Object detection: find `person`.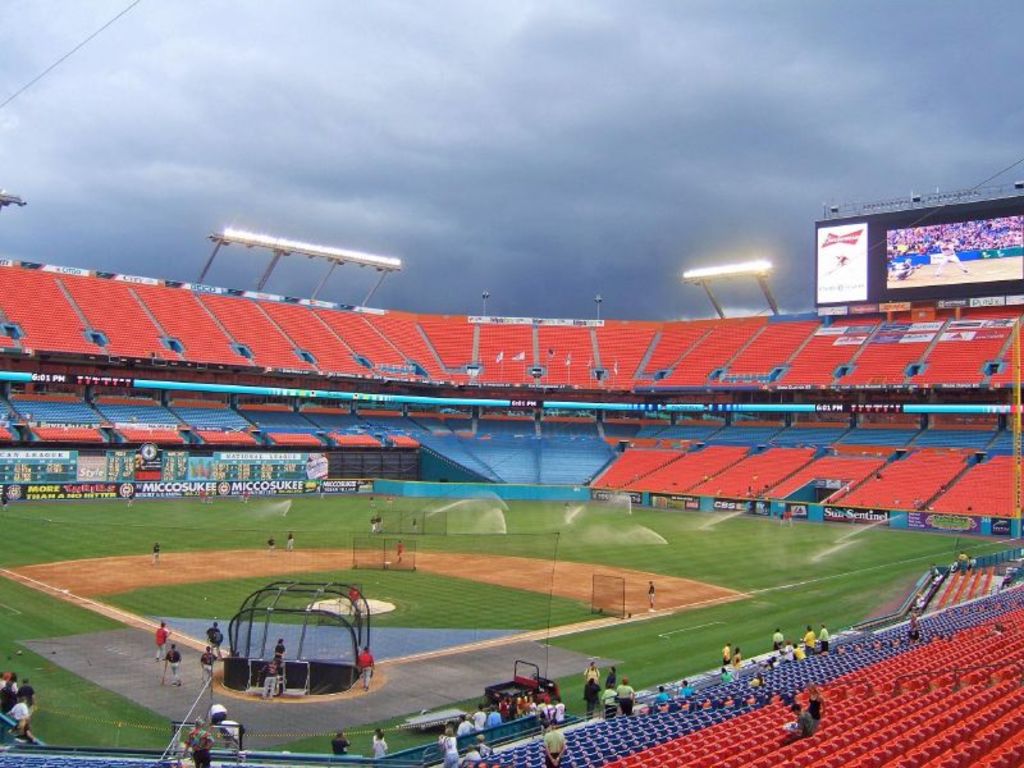
crop(498, 689, 564, 716).
